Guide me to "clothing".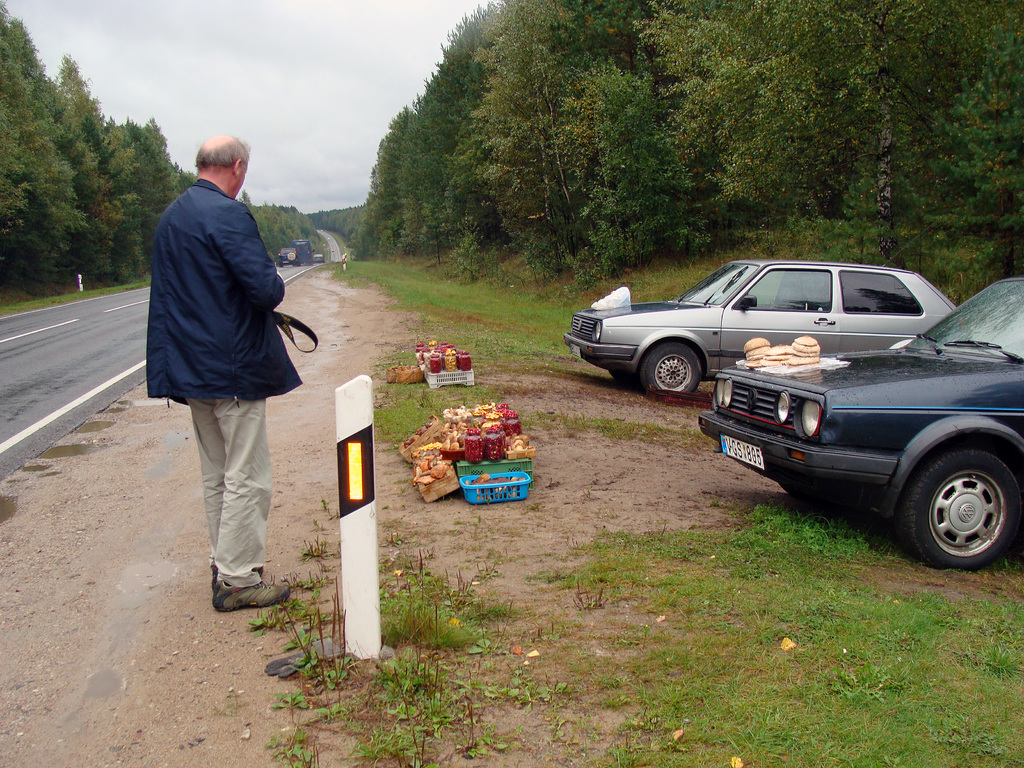
Guidance: 184/392/271/592.
